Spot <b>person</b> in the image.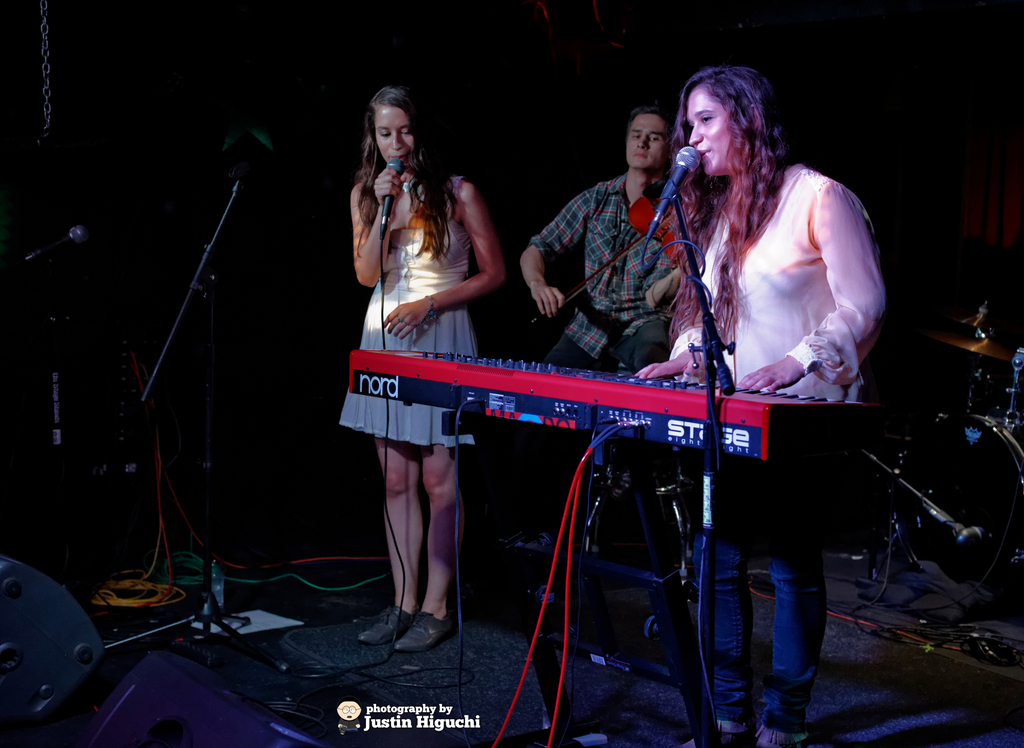
<b>person</b> found at [left=517, top=106, right=682, bottom=552].
